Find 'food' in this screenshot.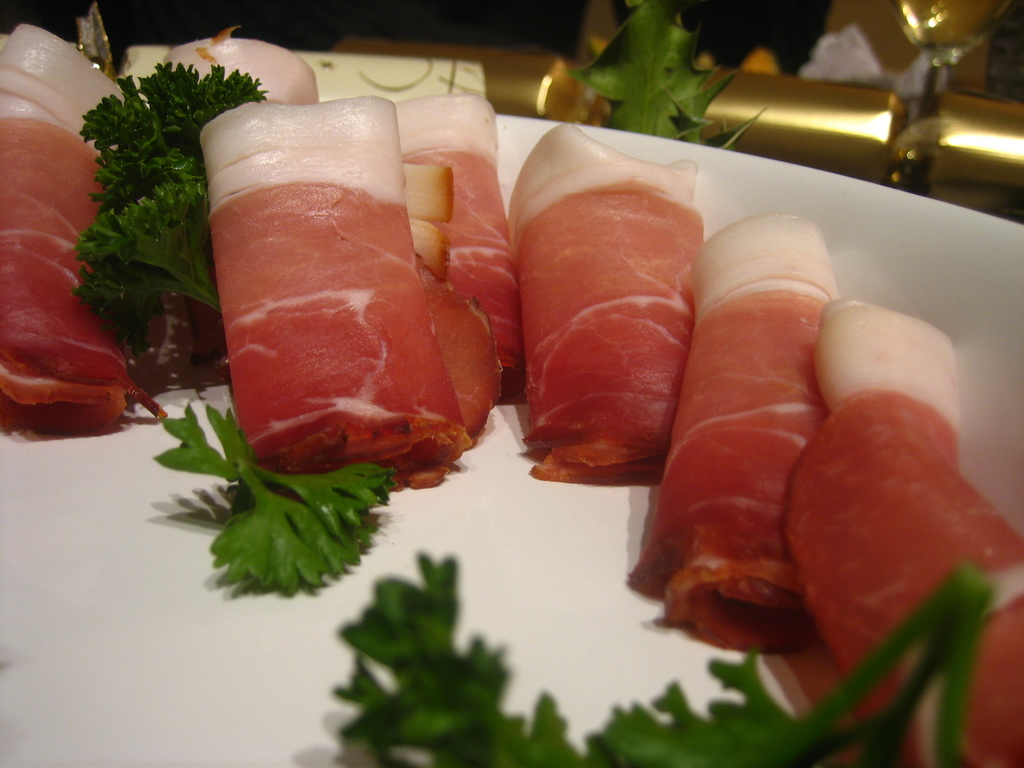
The bounding box for 'food' is [161, 86, 487, 477].
